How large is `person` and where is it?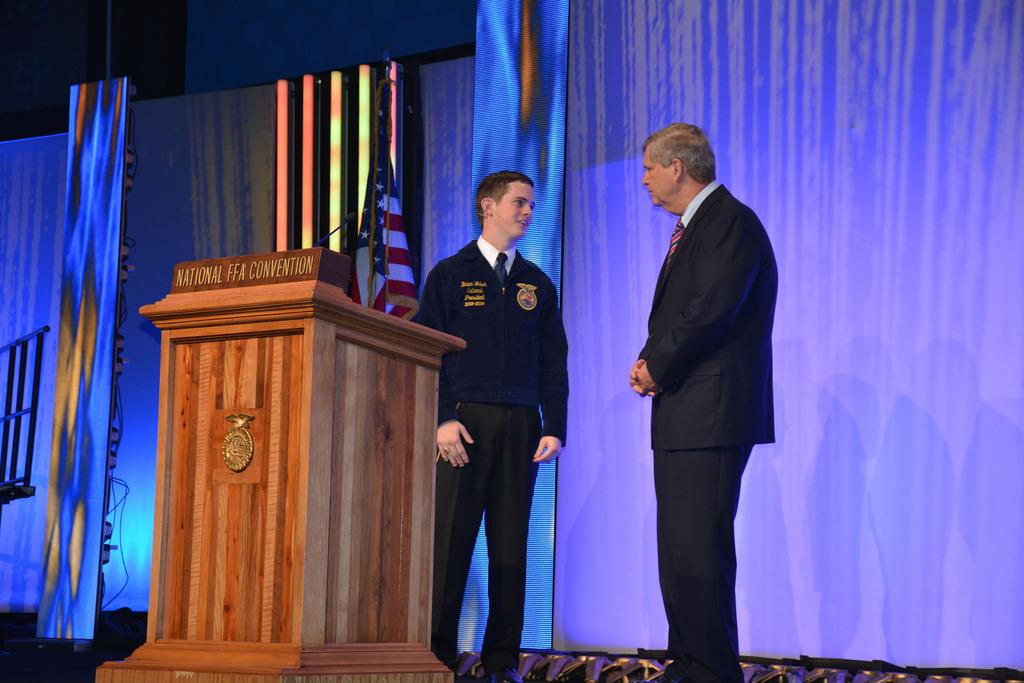
Bounding box: Rect(416, 154, 568, 654).
